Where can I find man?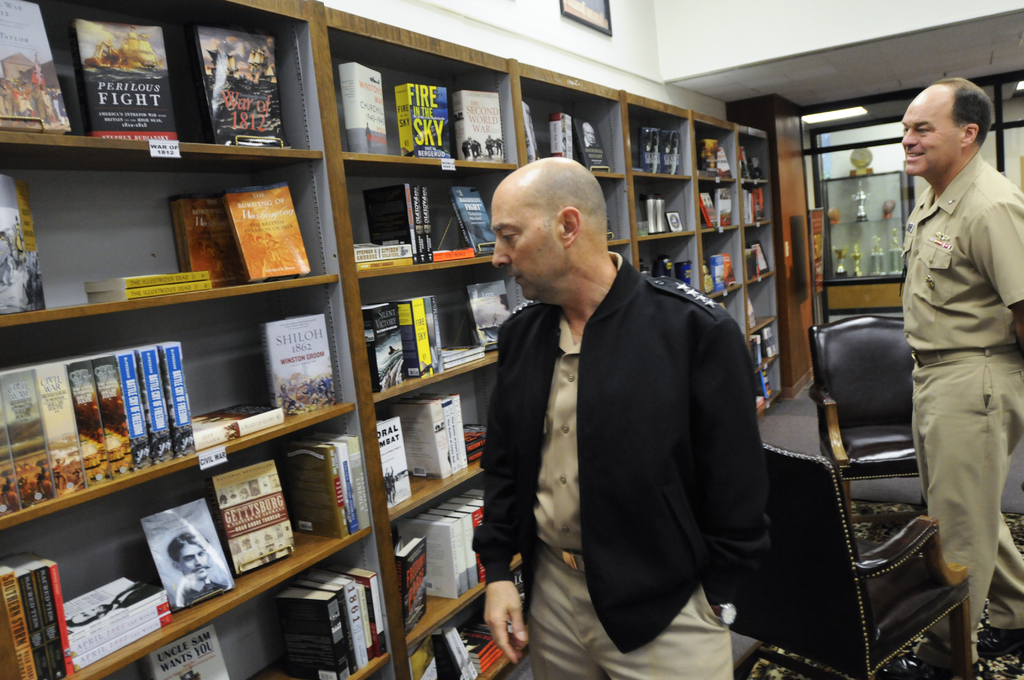
You can find it at (169,528,225,610).
